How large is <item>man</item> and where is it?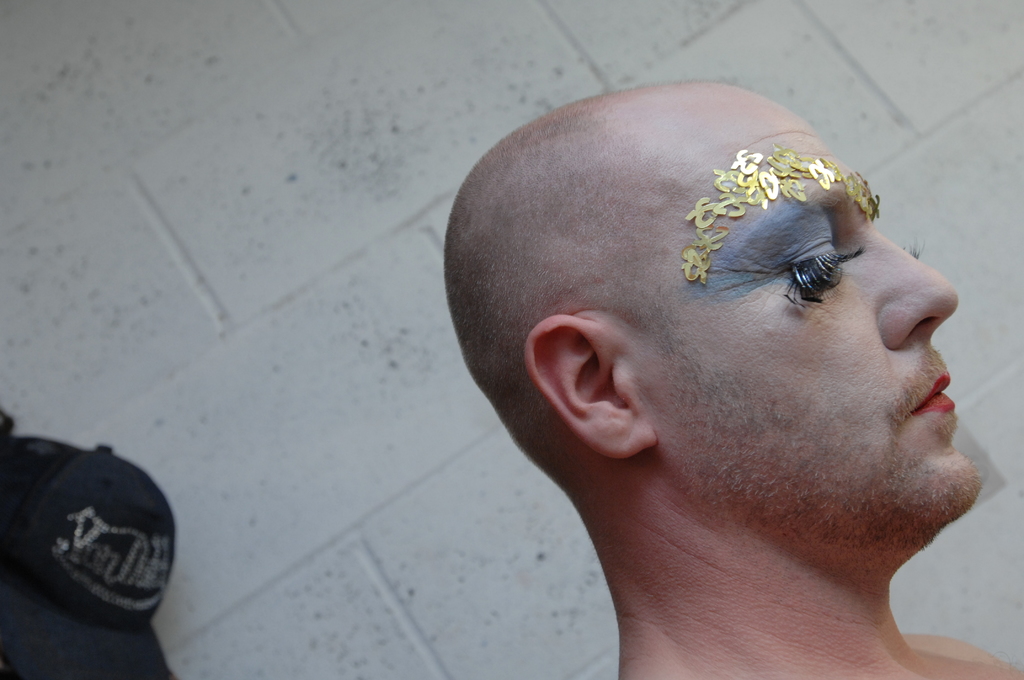
Bounding box: detection(379, 49, 1023, 679).
